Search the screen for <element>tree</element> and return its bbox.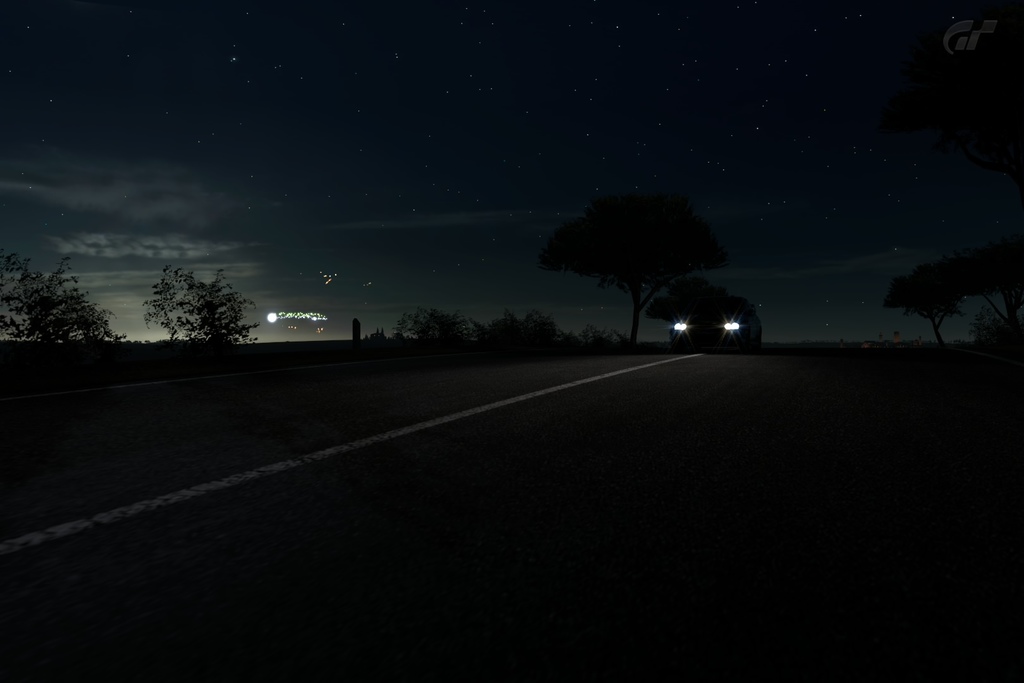
Found: (0,249,129,347).
